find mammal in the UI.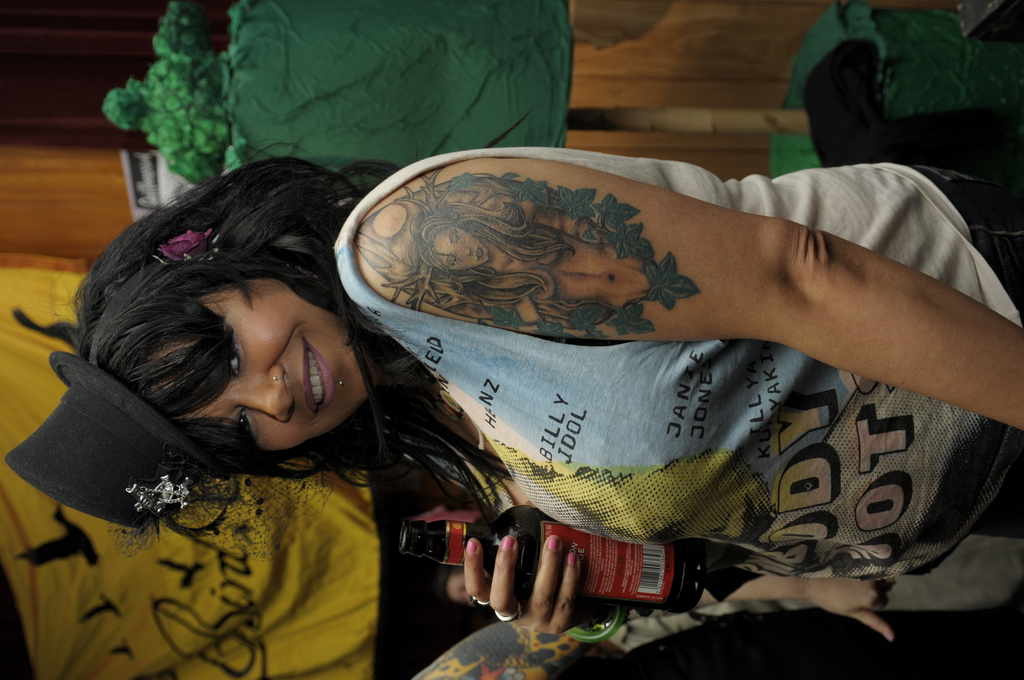
UI element at (x1=7, y1=139, x2=1023, y2=636).
